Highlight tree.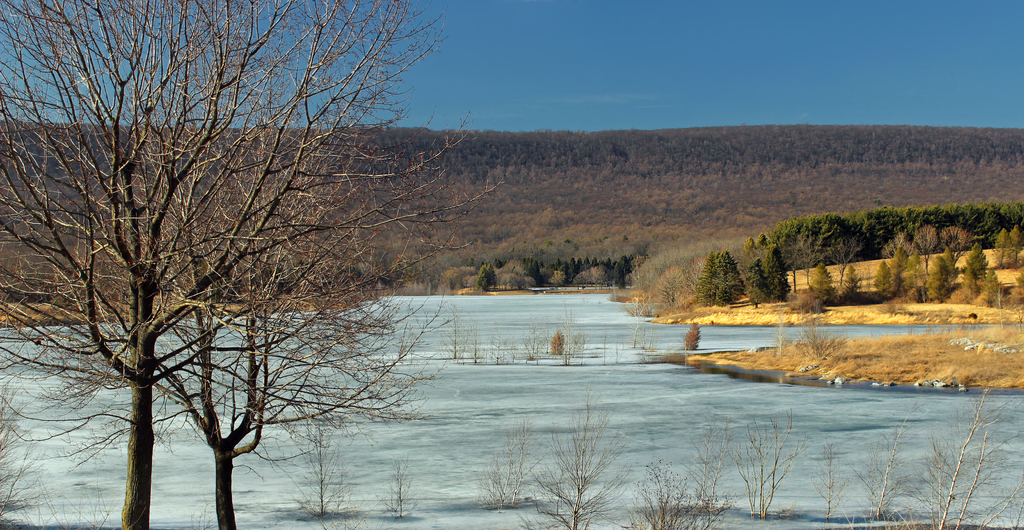
Highlighted region: locate(924, 257, 959, 307).
